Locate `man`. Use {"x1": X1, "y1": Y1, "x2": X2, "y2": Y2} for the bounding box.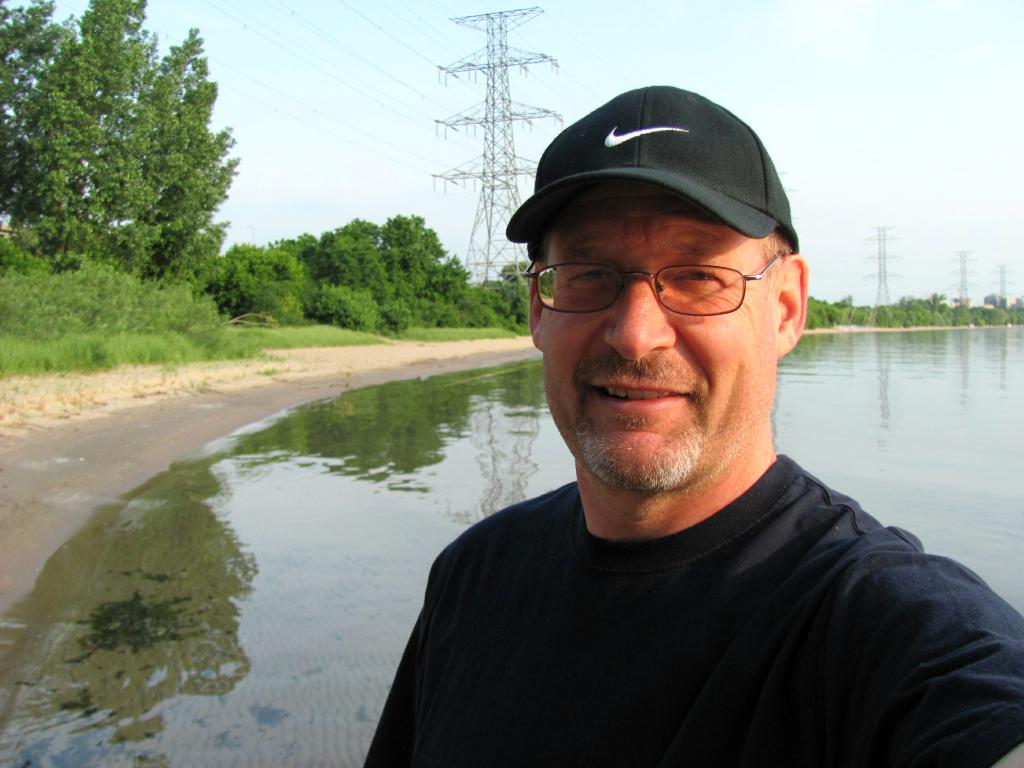
{"x1": 344, "y1": 85, "x2": 1007, "y2": 742}.
